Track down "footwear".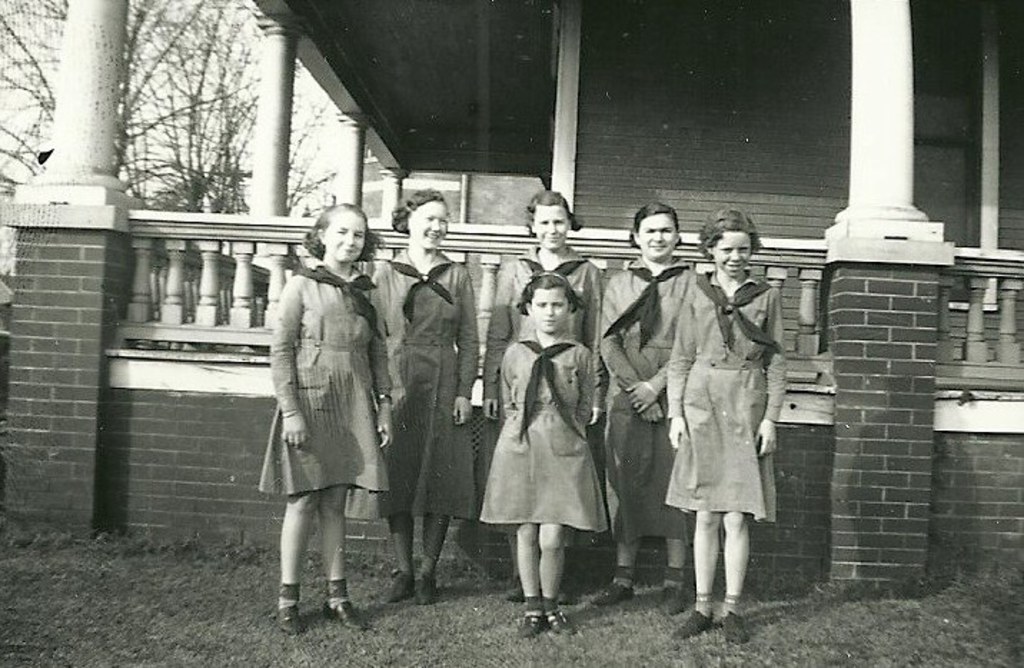
Tracked to pyautogui.locateOnScreen(724, 611, 747, 644).
